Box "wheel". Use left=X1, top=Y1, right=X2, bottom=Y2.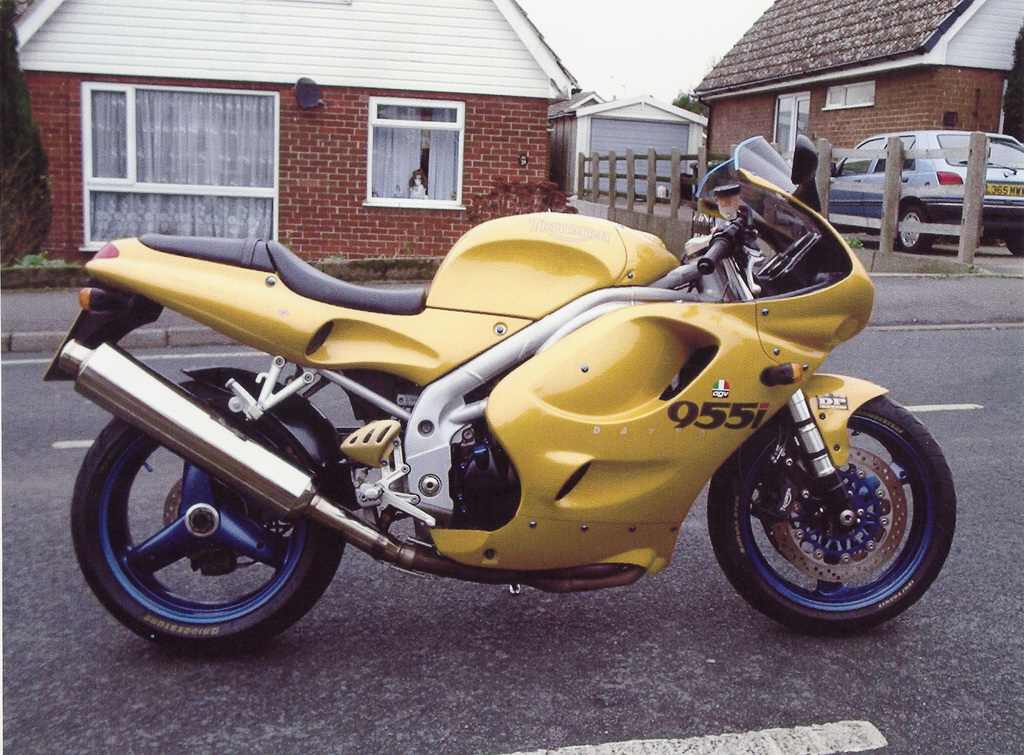
left=892, top=197, right=938, bottom=253.
